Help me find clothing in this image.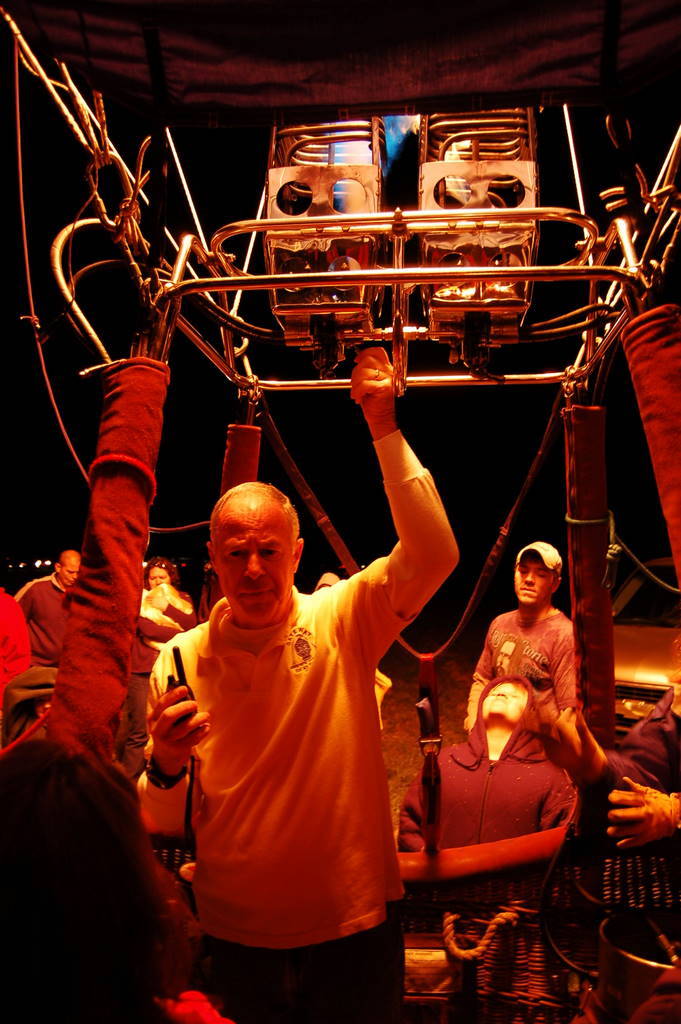
Found it: <box>132,588,196,781</box>.
